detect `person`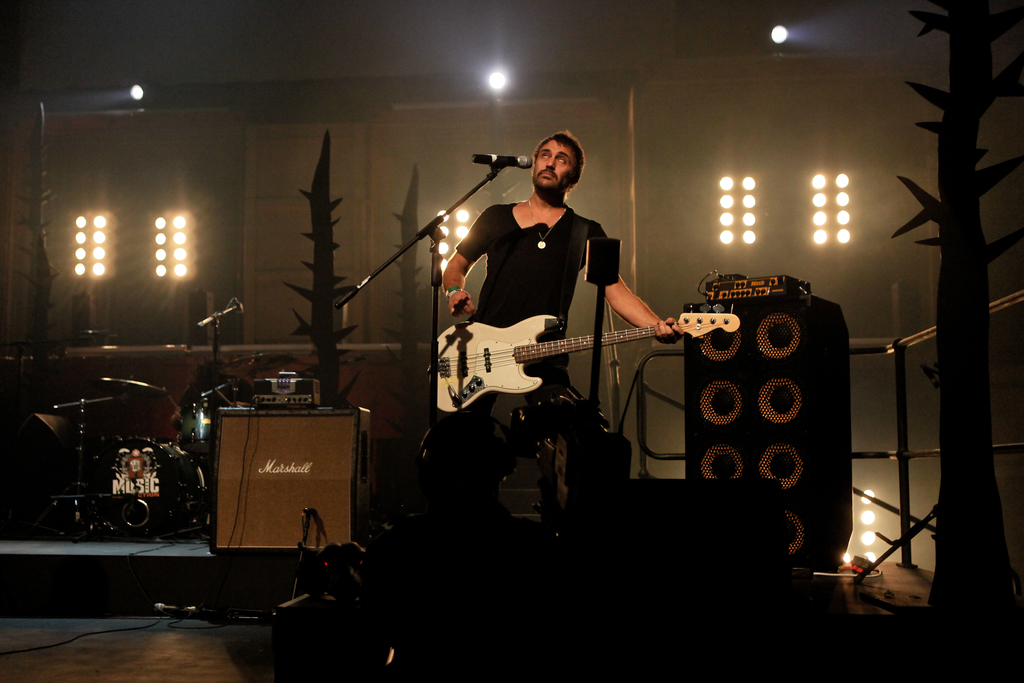
(x1=436, y1=122, x2=657, y2=489)
